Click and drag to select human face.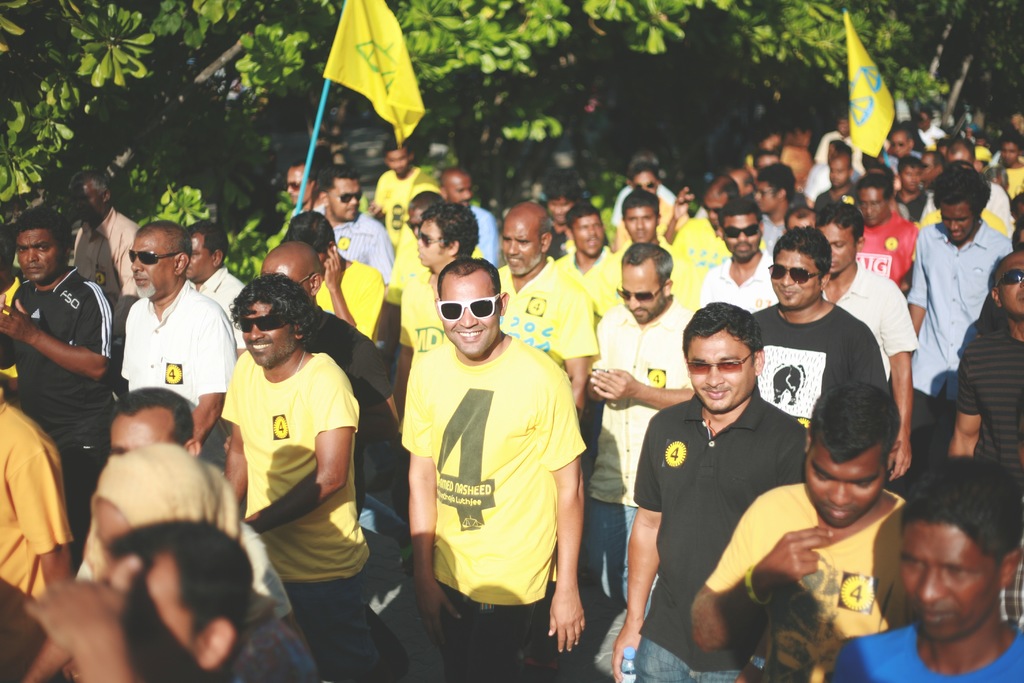
Selection: [1002,143,1016,165].
